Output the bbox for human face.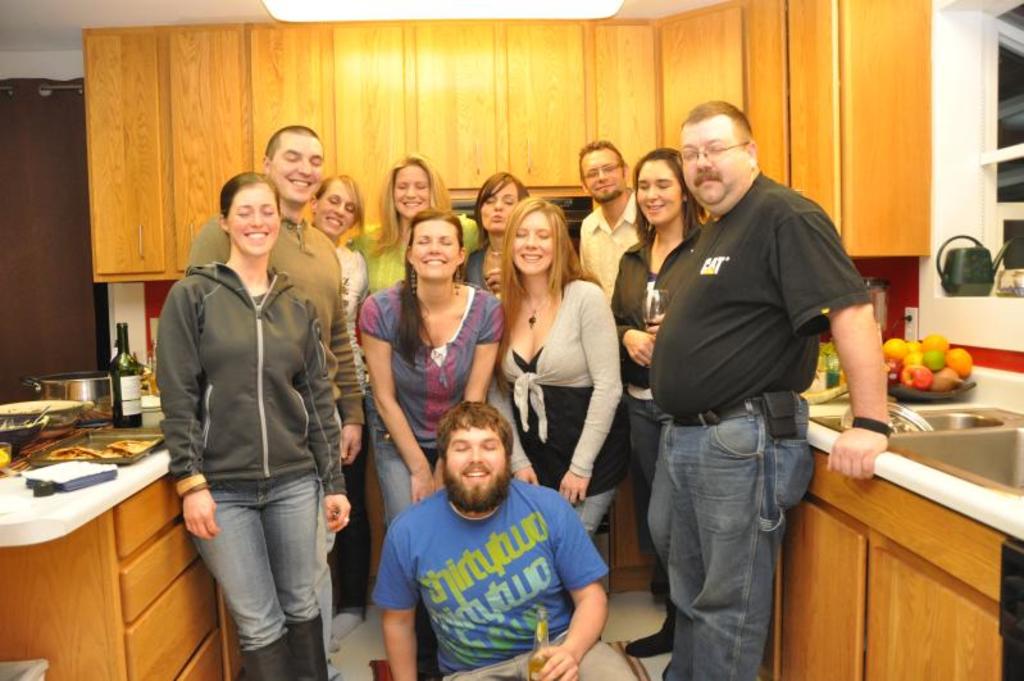
left=449, top=423, right=510, bottom=501.
